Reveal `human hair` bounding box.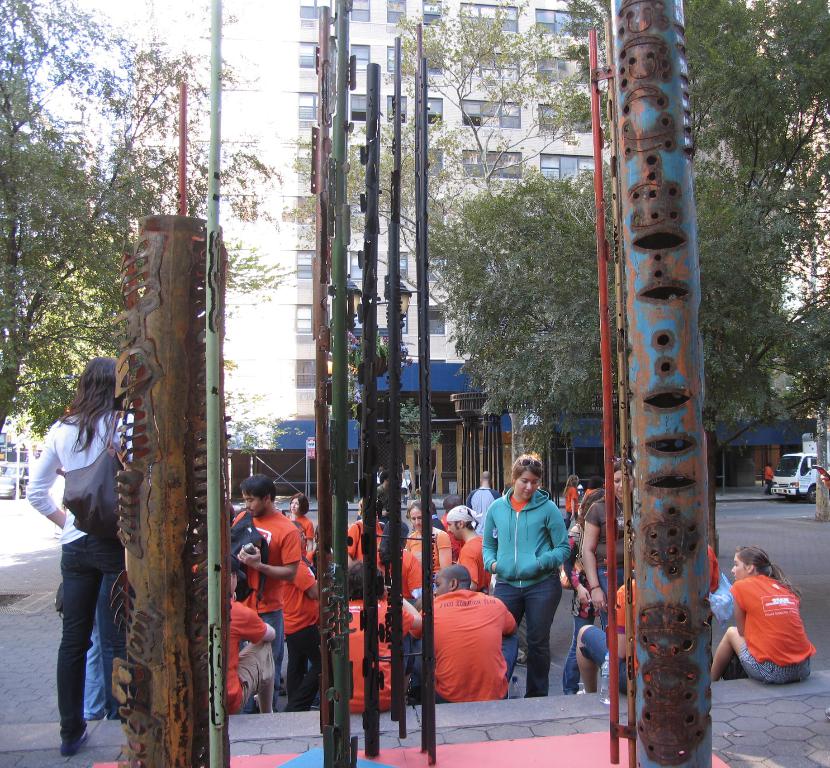
Revealed: 346:558:384:602.
